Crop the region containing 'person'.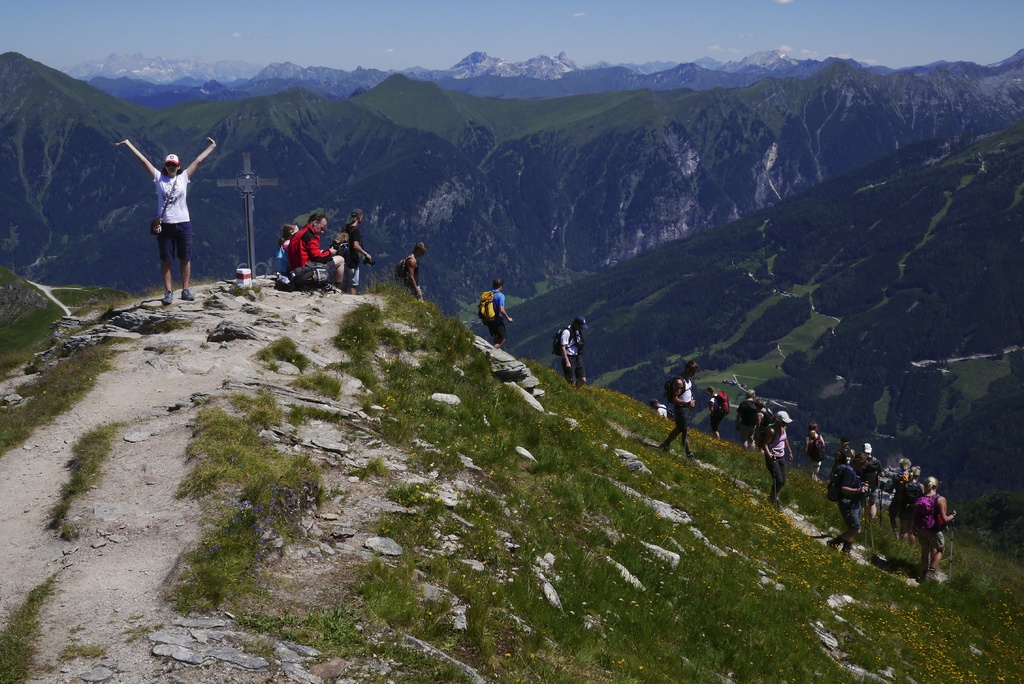
Crop region: <region>488, 280, 514, 350</region>.
